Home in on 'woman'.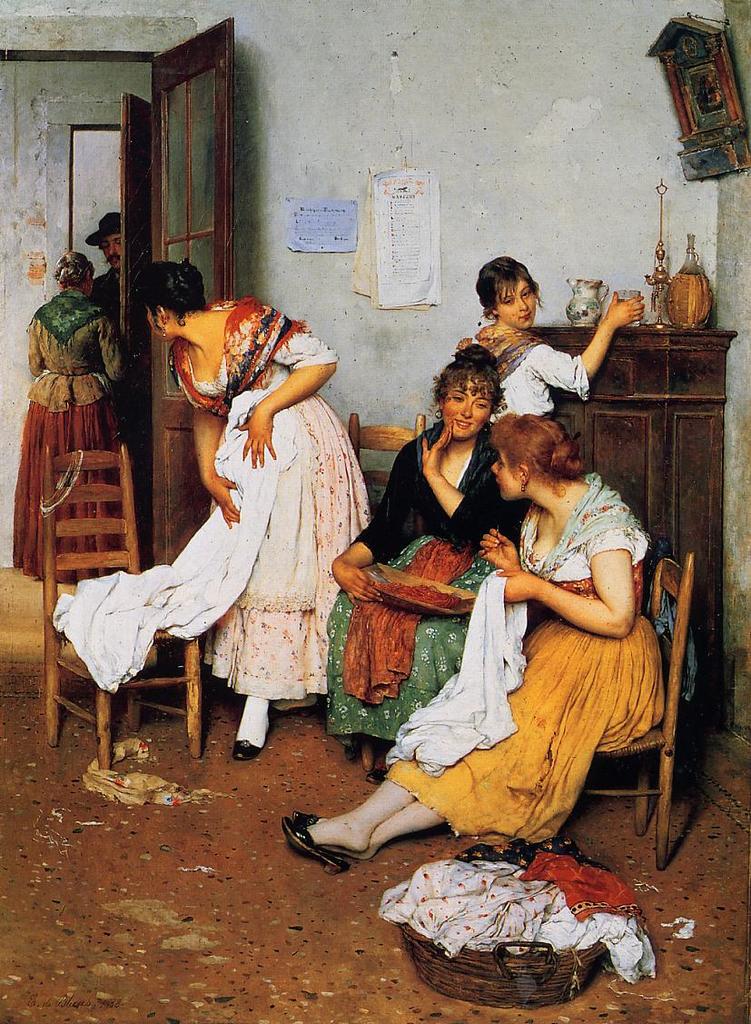
Homed in at [x1=16, y1=247, x2=127, y2=581].
